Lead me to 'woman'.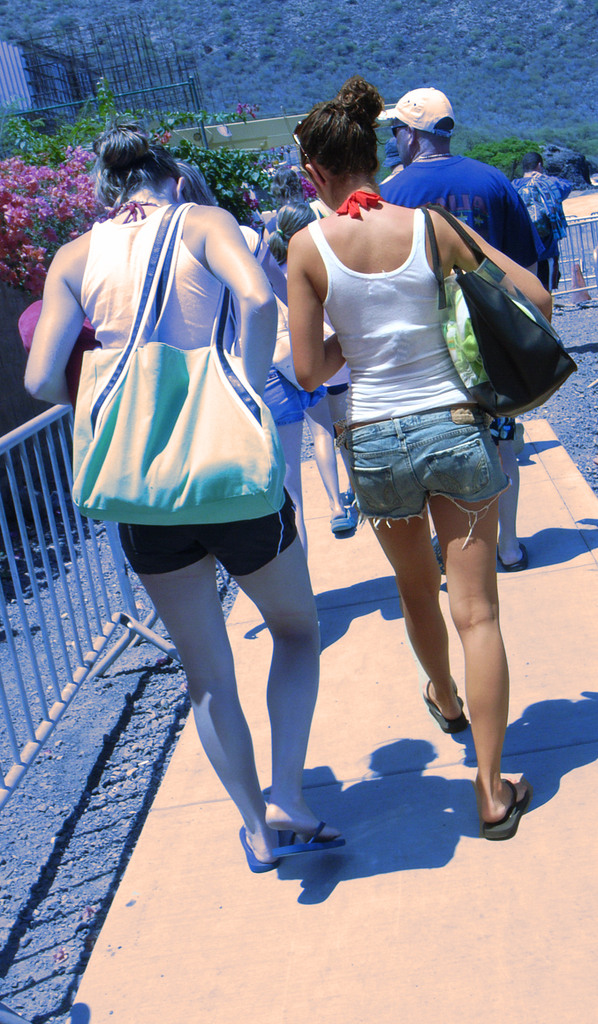
Lead to l=267, t=202, r=343, b=536.
